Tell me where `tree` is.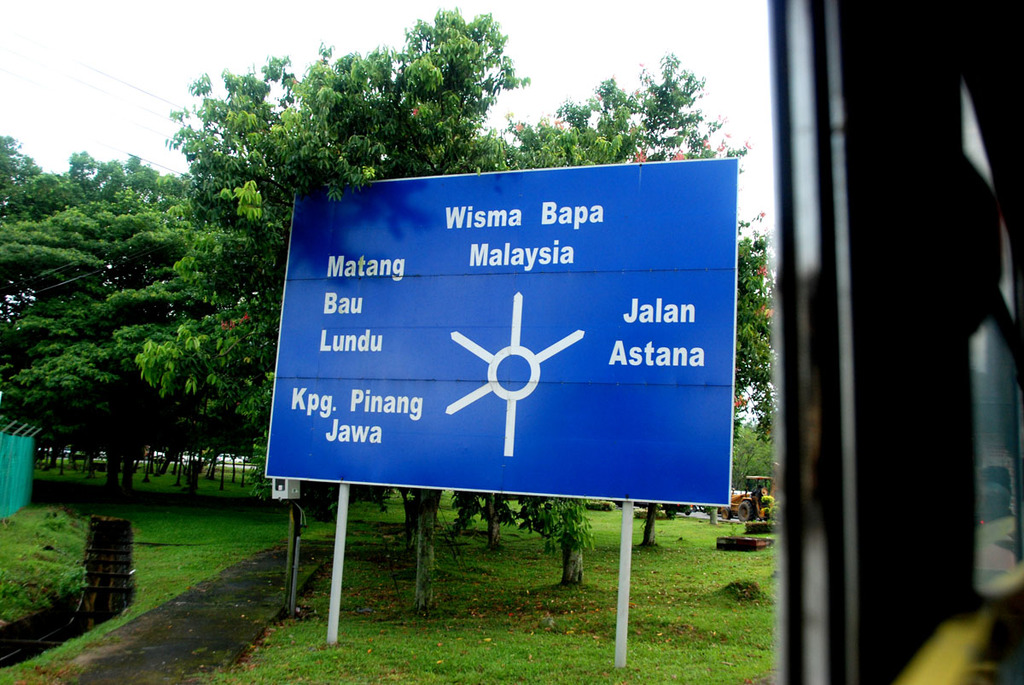
`tree` is at region(13, 130, 268, 519).
